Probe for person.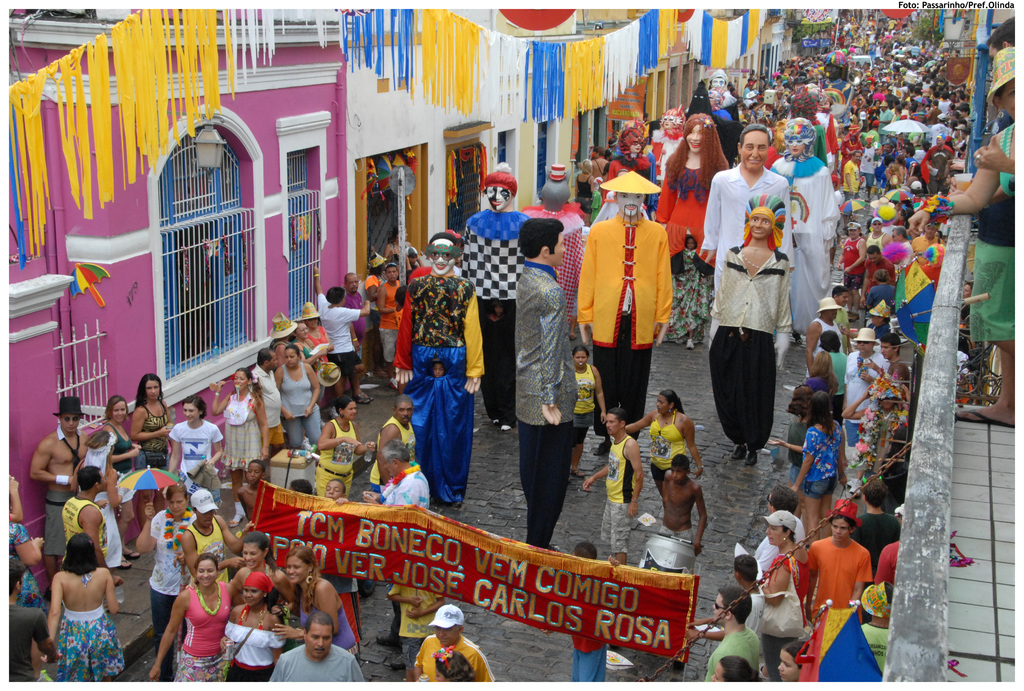
Probe result: (left=652, top=104, right=685, bottom=193).
